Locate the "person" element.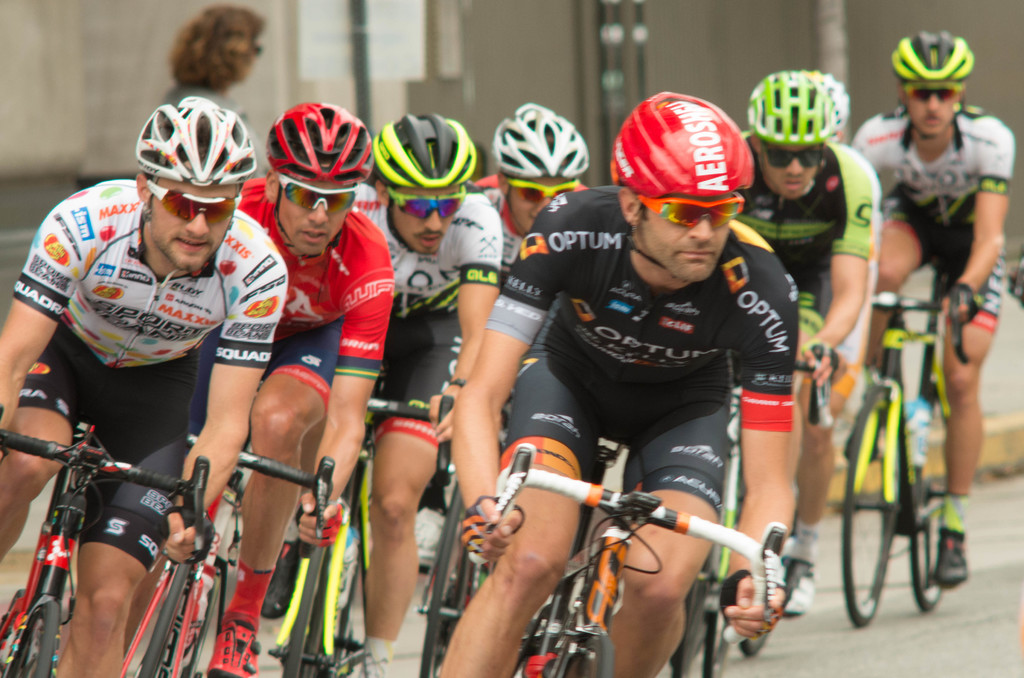
Element bbox: region(740, 68, 885, 614).
